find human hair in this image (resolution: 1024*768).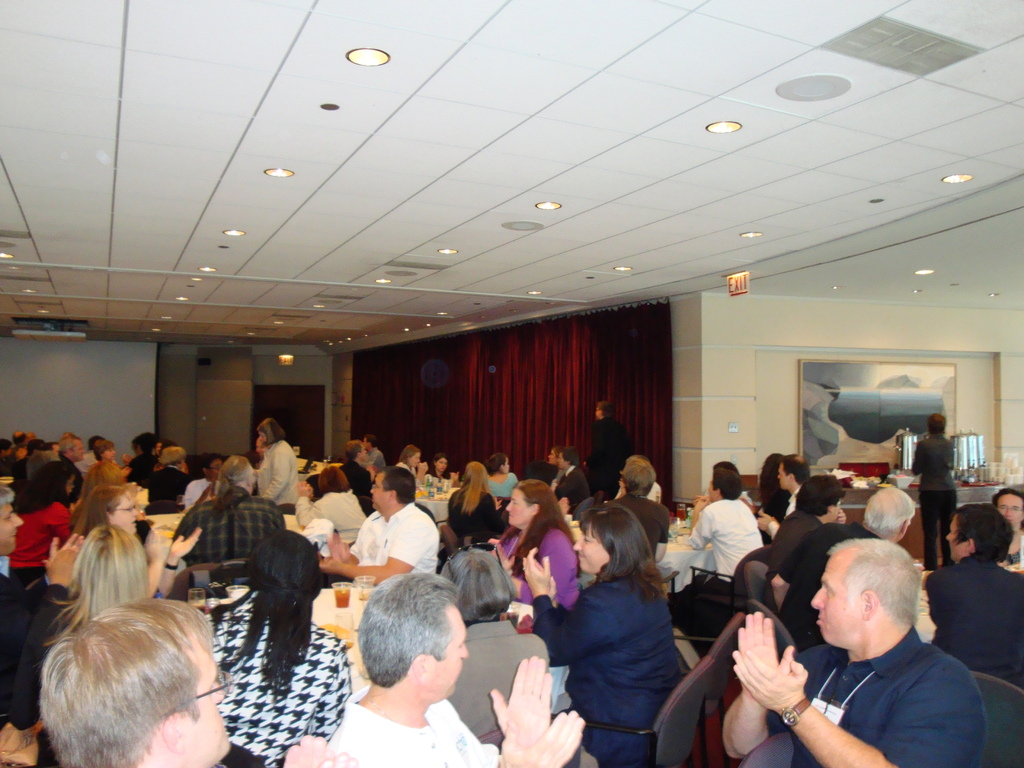
[left=0, top=604, right=209, bottom=767].
